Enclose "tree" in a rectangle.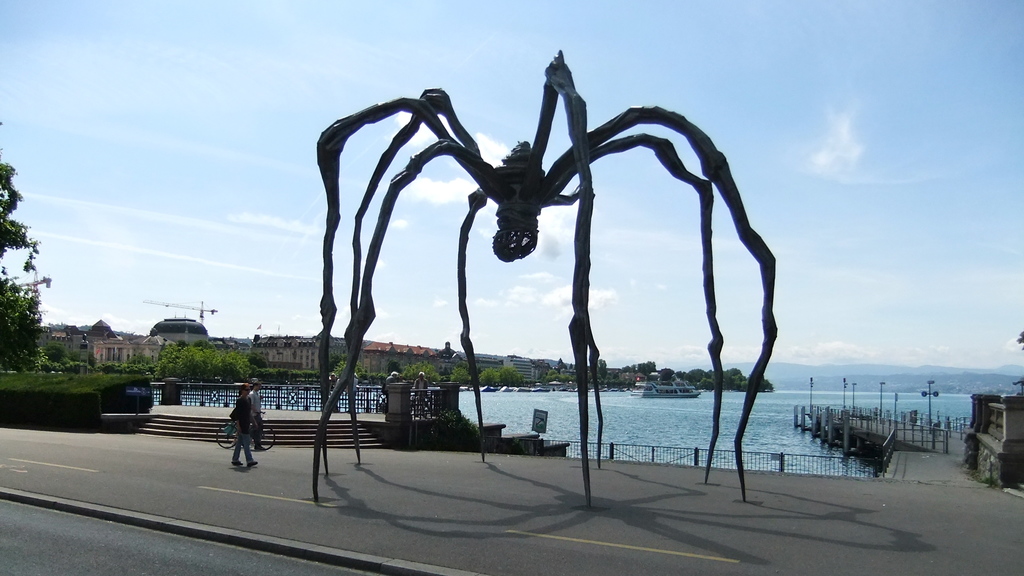
45:344:73:367.
